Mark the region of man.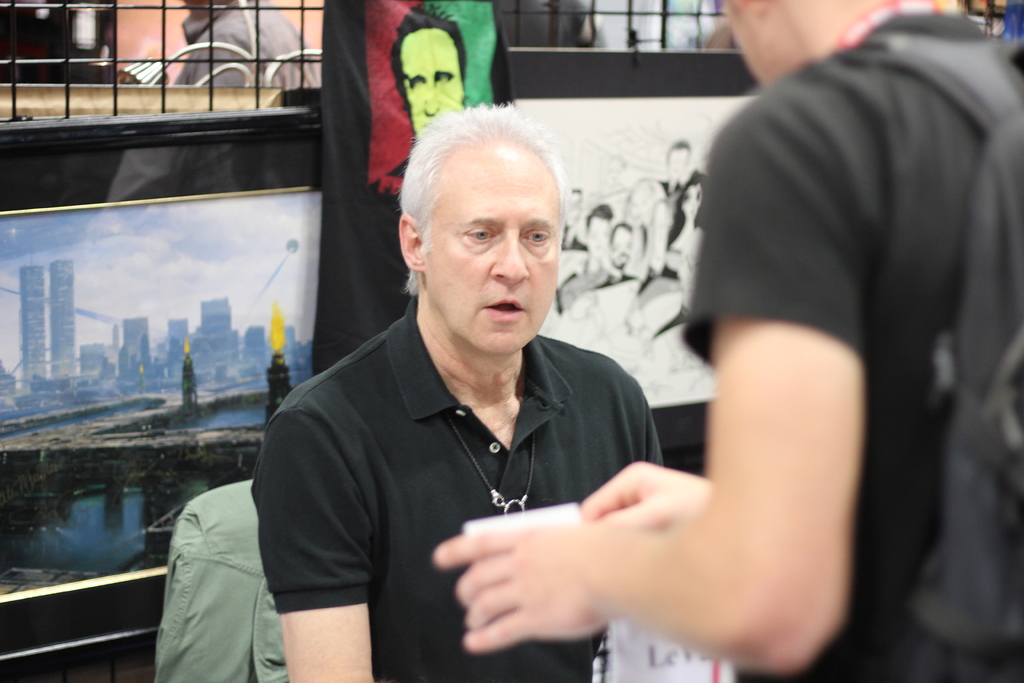
Region: locate(252, 107, 669, 682).
